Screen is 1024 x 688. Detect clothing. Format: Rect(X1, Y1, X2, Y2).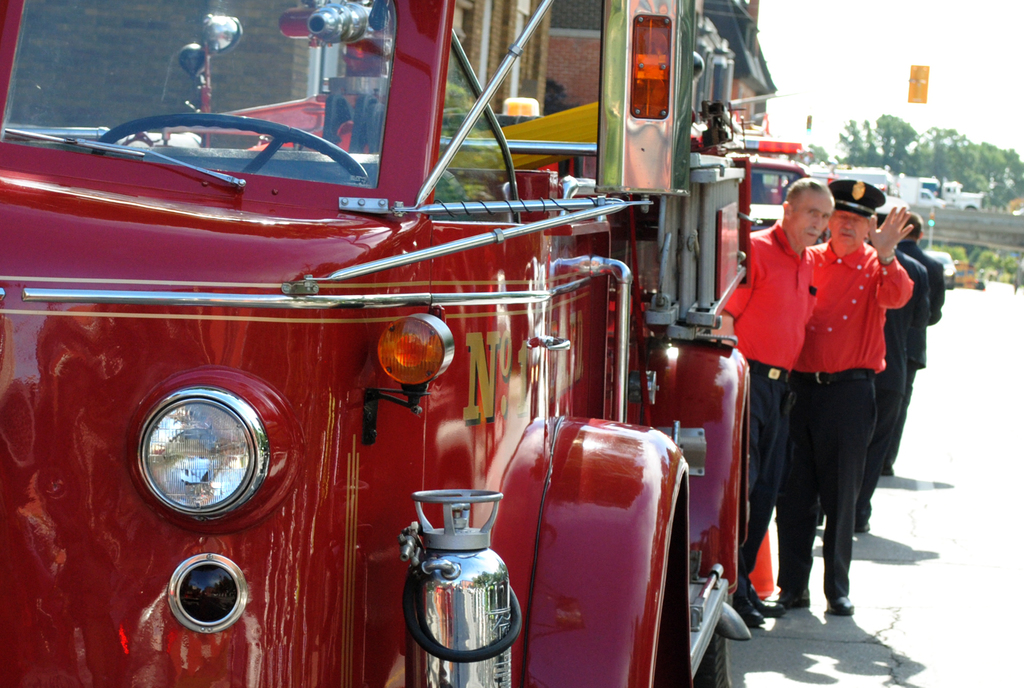
Rect(793, 231, 915, 603).
